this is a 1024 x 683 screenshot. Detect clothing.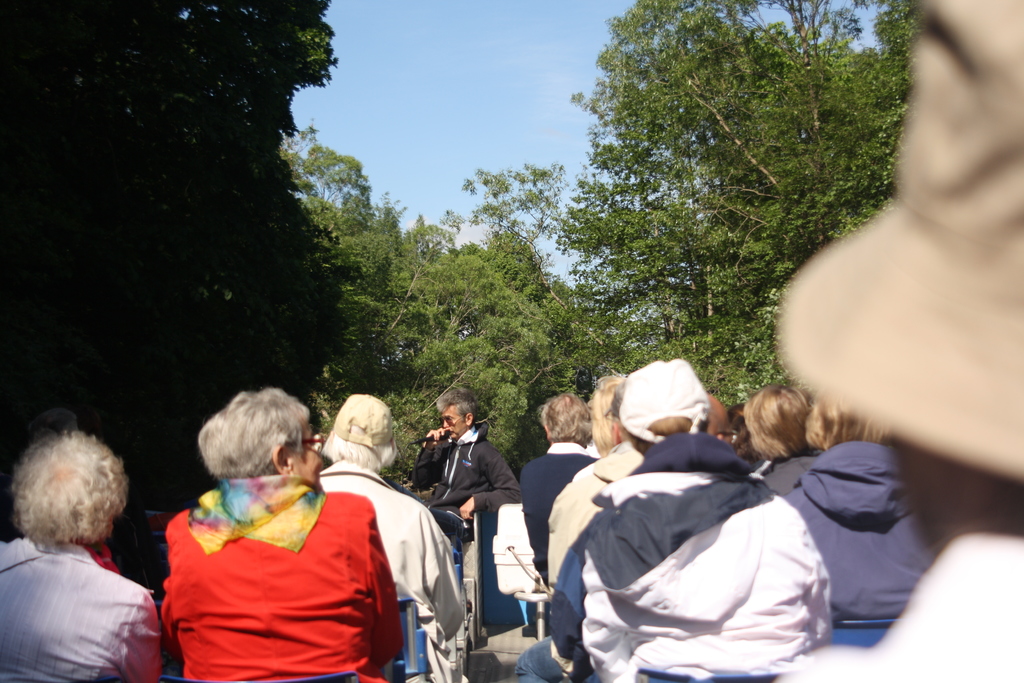
(x1=1, y1=532, x2=164, y2=682).
